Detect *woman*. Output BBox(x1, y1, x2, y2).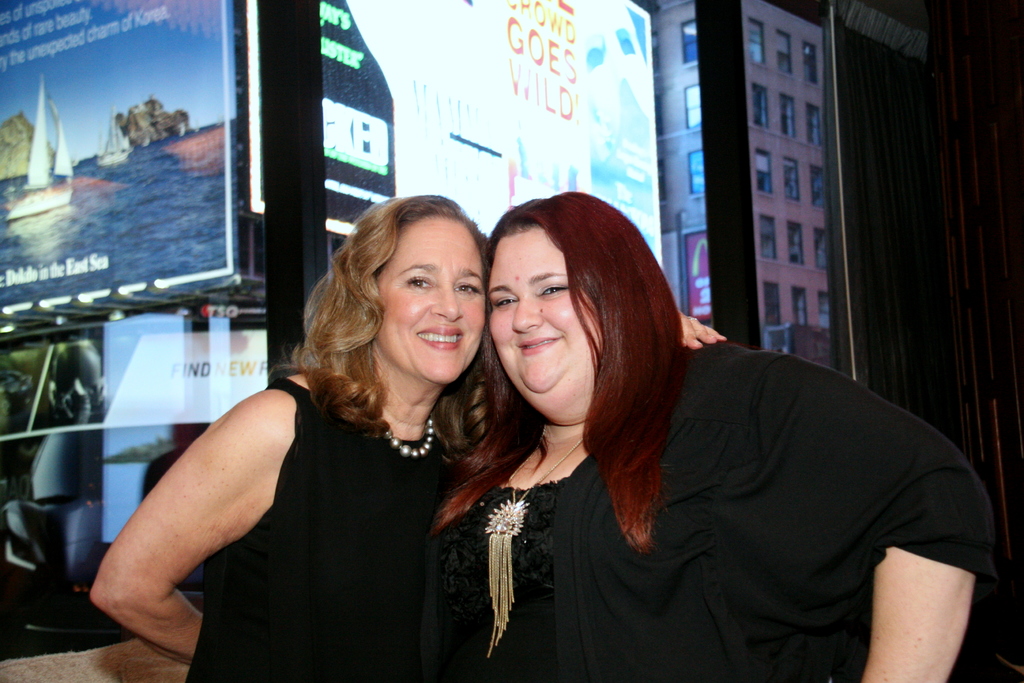
BBox(418, 185, 1023, 680).
